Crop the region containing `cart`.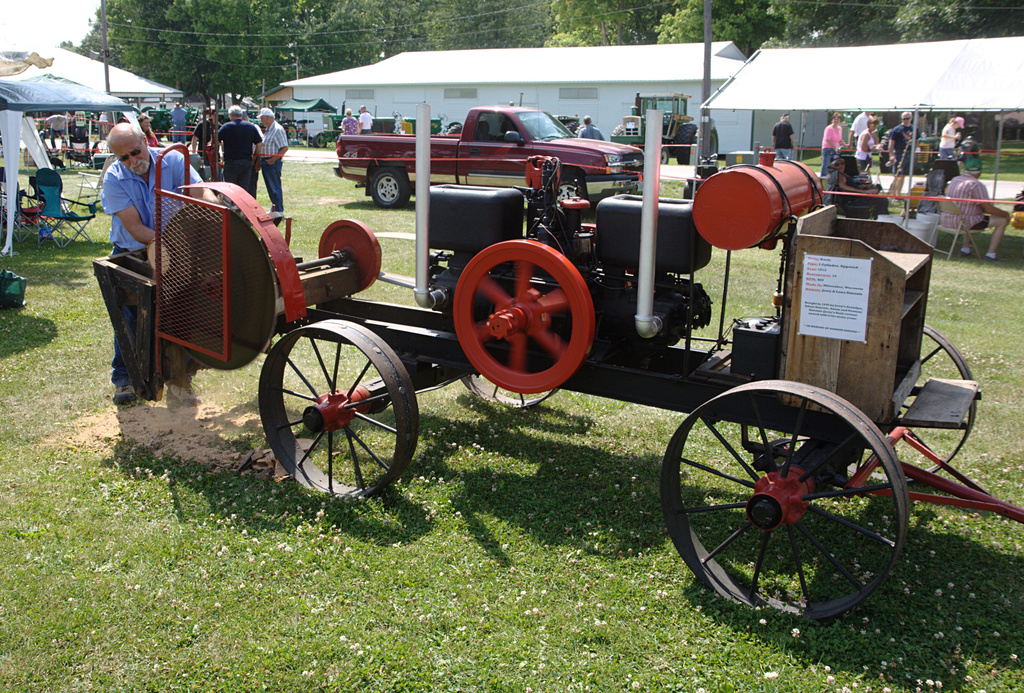
Crop region: bbox(93, 103, 1023, 626).
